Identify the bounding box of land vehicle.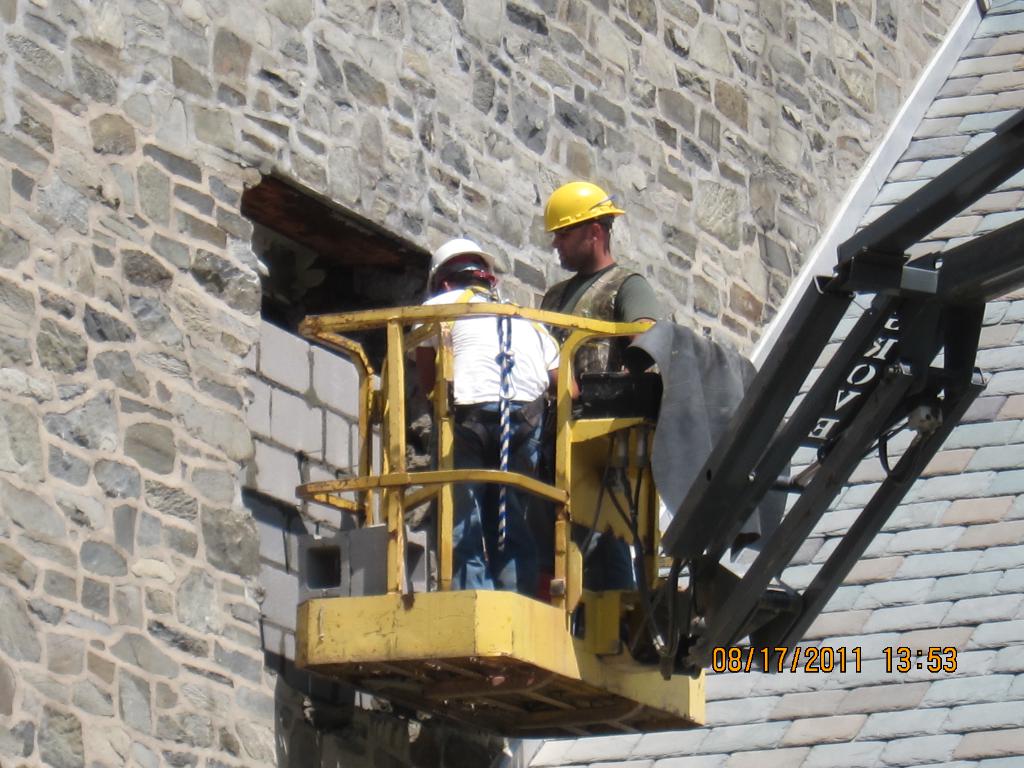
294 108 1023 738.
